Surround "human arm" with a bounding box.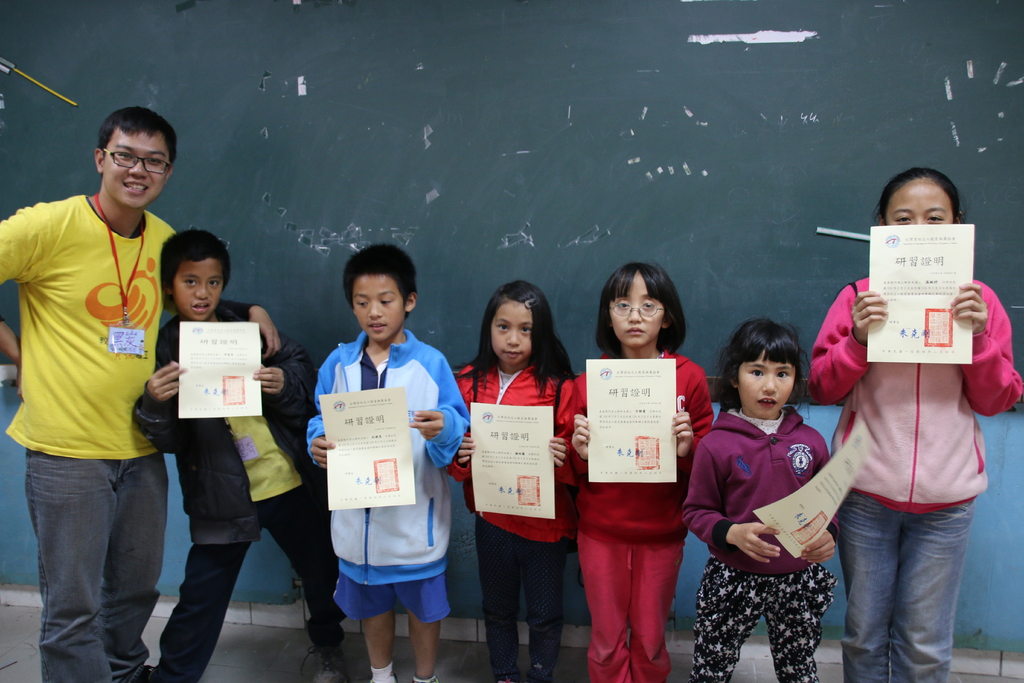
left=808, top=290, right=888, bottom=404.
